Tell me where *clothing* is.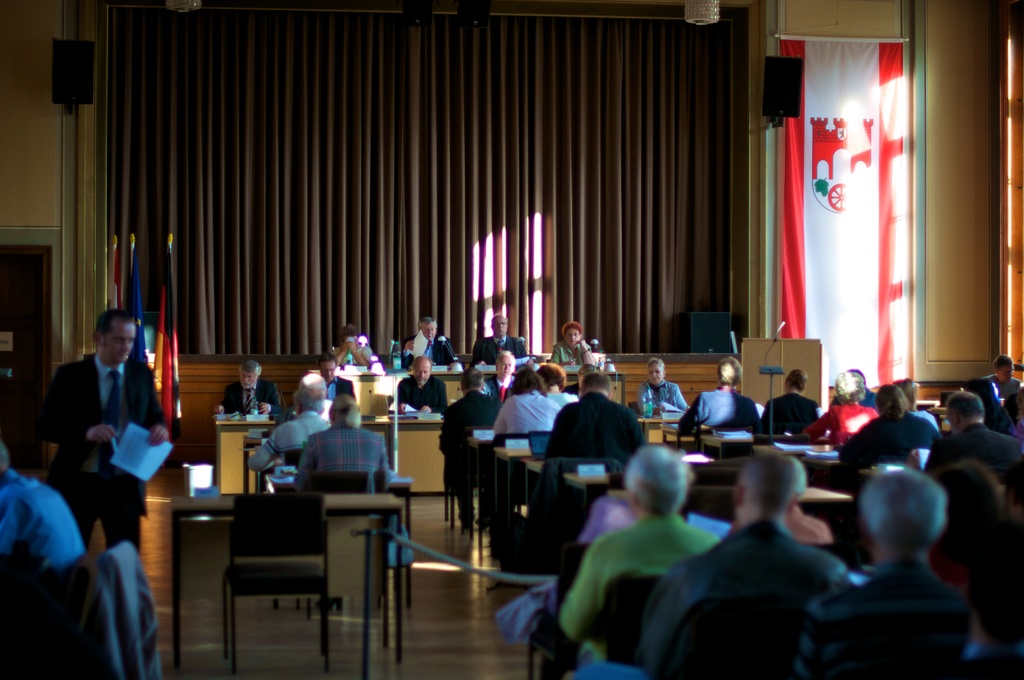
*clothing* is at crop(471, 338, 528, 363).
